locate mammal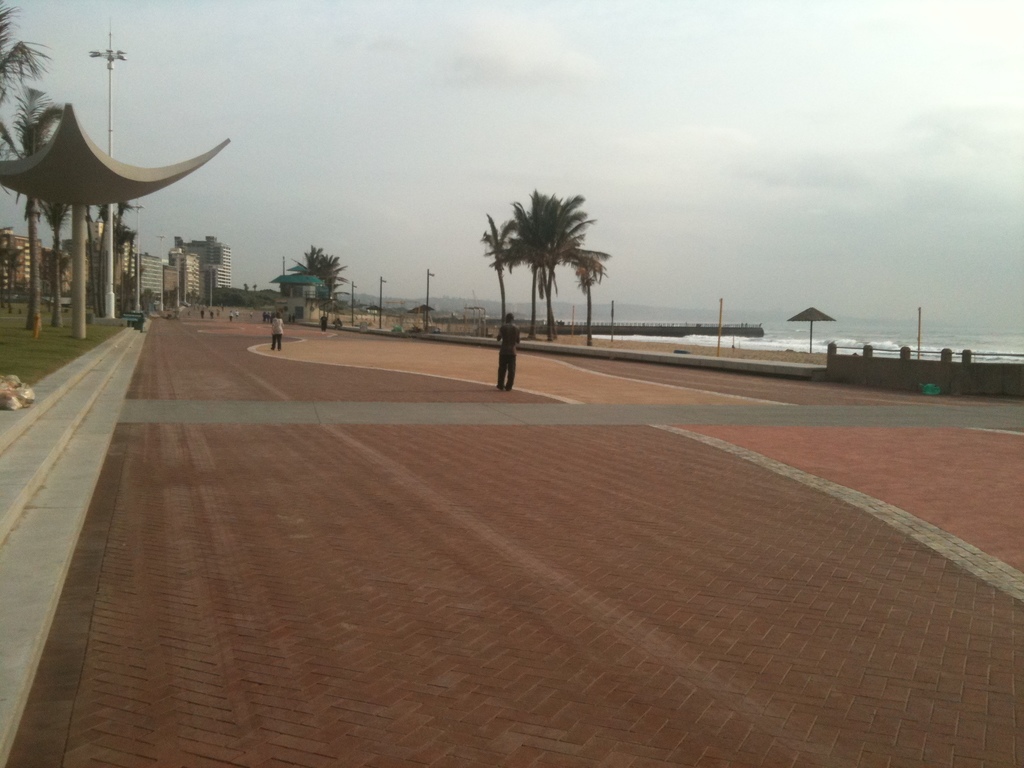
select_region(271, 310, 284, 350)
